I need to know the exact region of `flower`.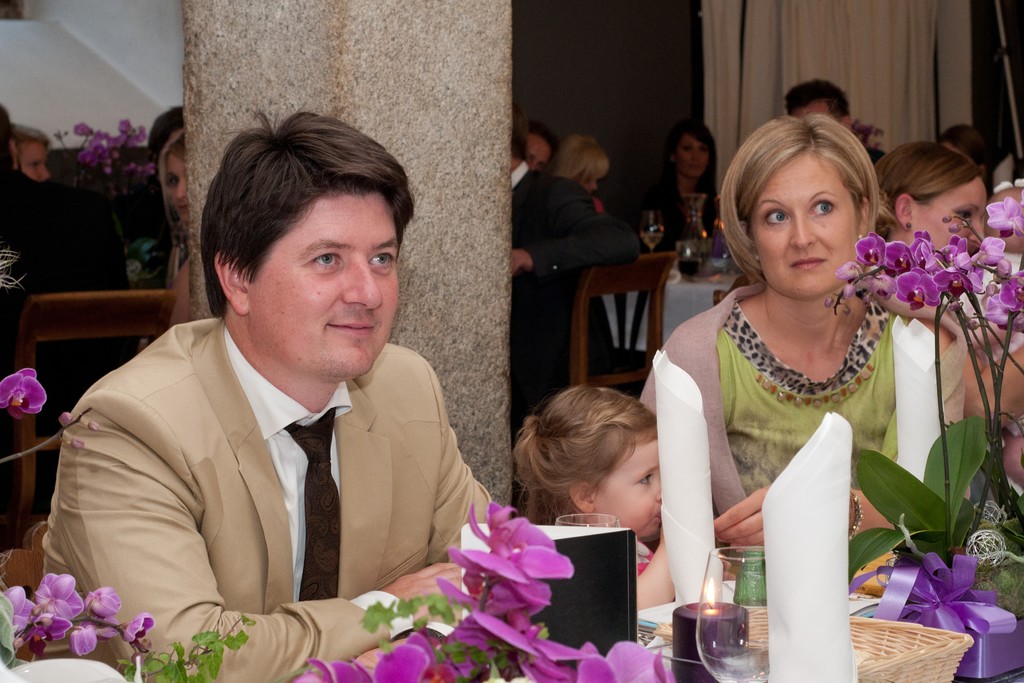
Region: select_region(0, 572, 171, 659).
